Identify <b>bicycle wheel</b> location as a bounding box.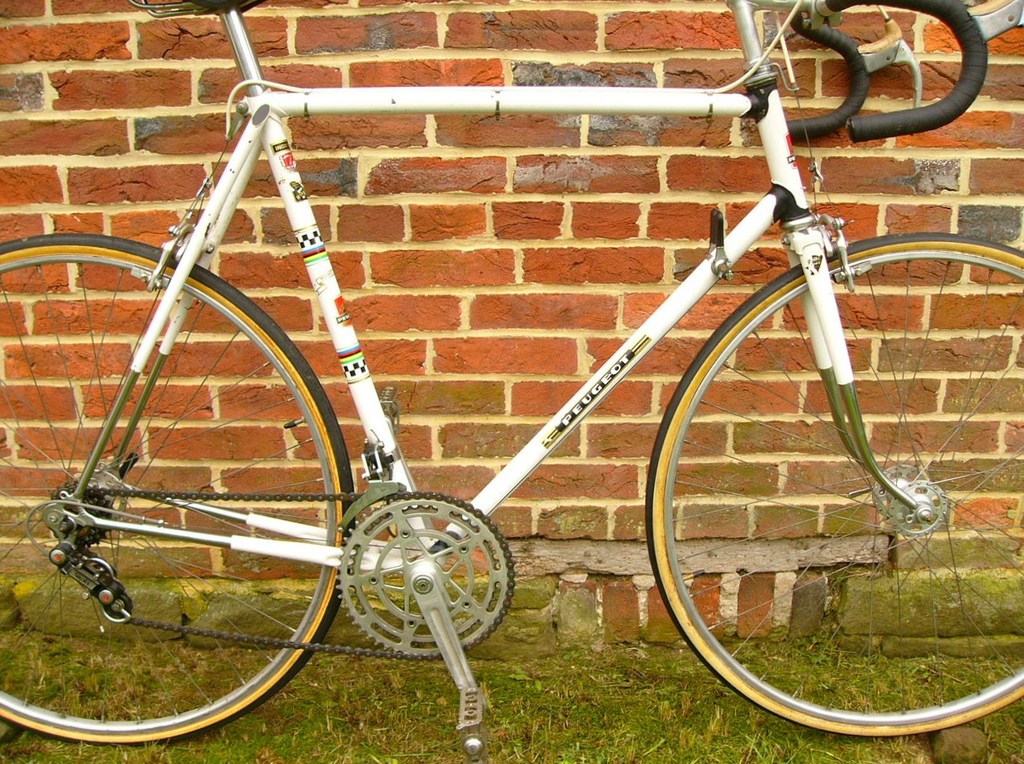
<region>642, 229, 1023, 737</region>.
